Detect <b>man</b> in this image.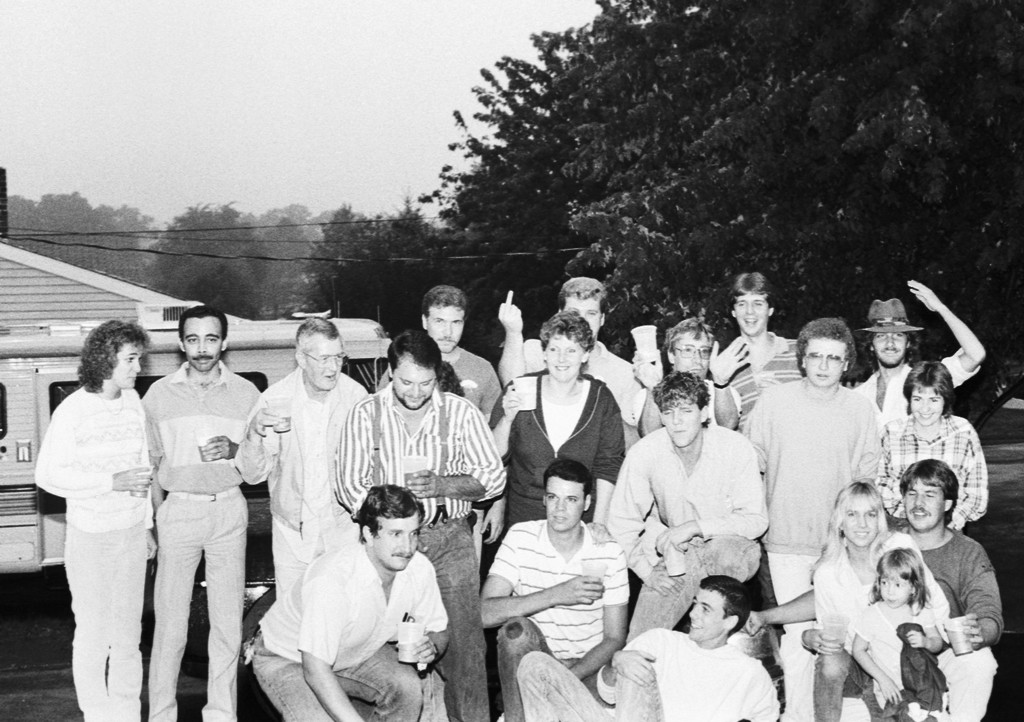
Detection: 851,277,983,429.
